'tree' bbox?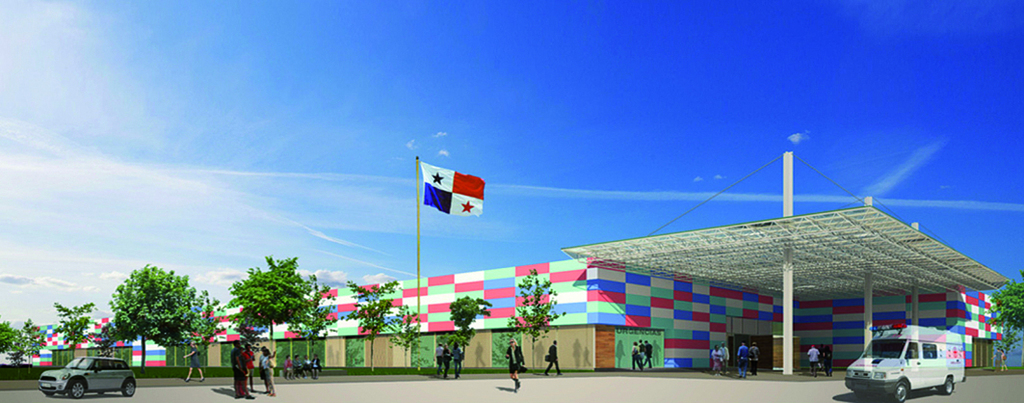
Rect(514, 263, 565, 365)
